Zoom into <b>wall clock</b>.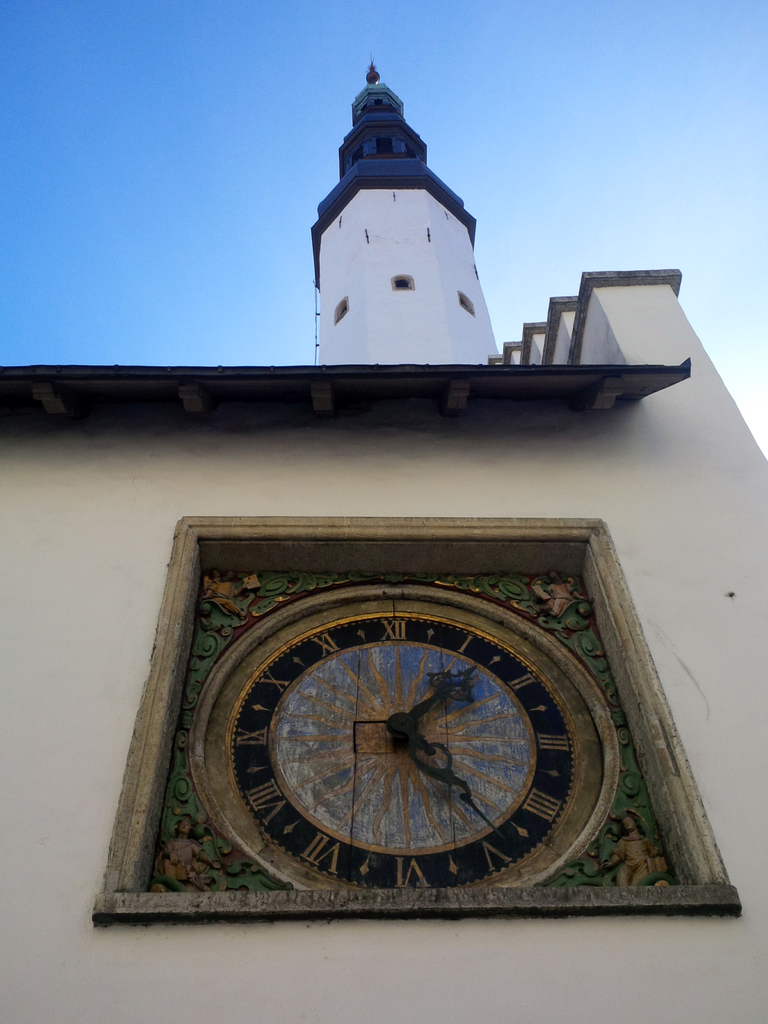
Zoom target: crop(188, 574, 625, 891).
